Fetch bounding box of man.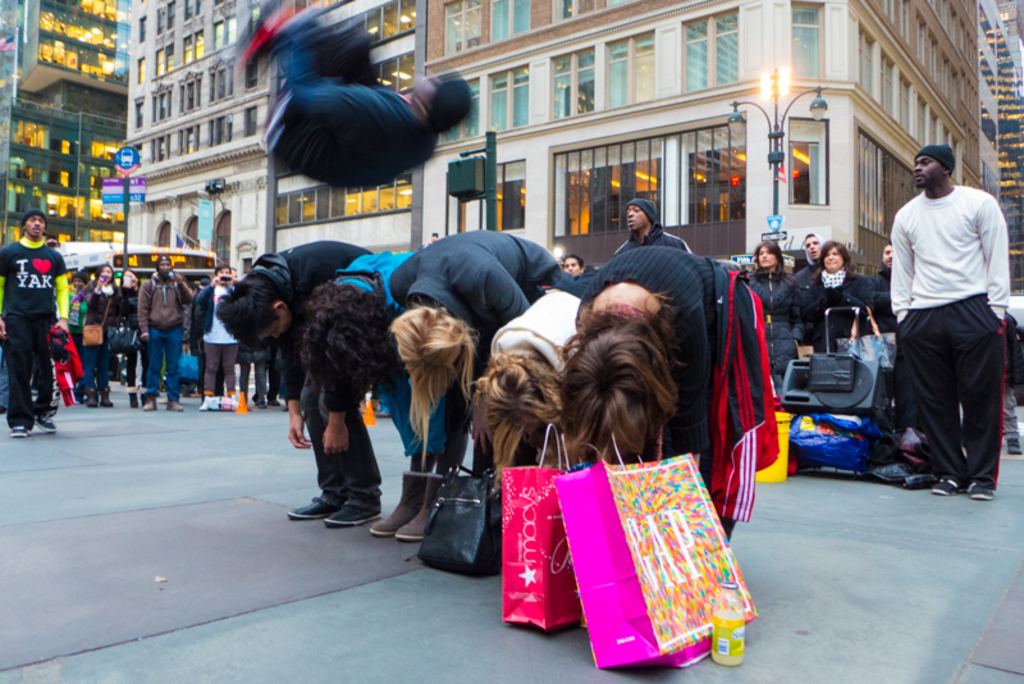
Bbox: <region>0, 208, 68, 438</region>.
